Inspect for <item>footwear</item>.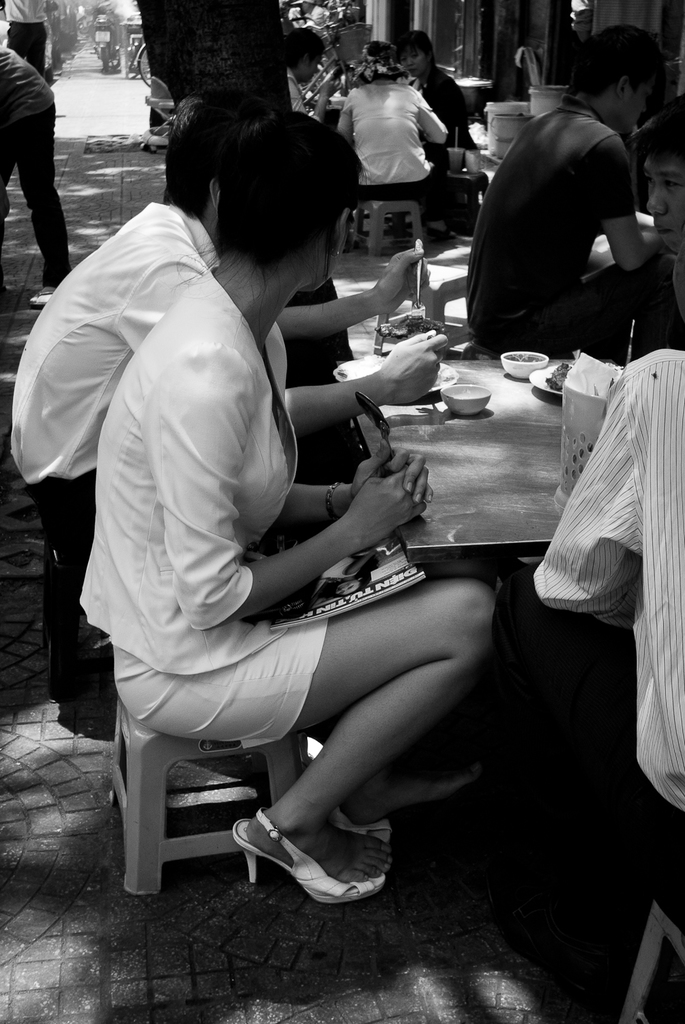
Inspection: 227, 819, 386, 911.
